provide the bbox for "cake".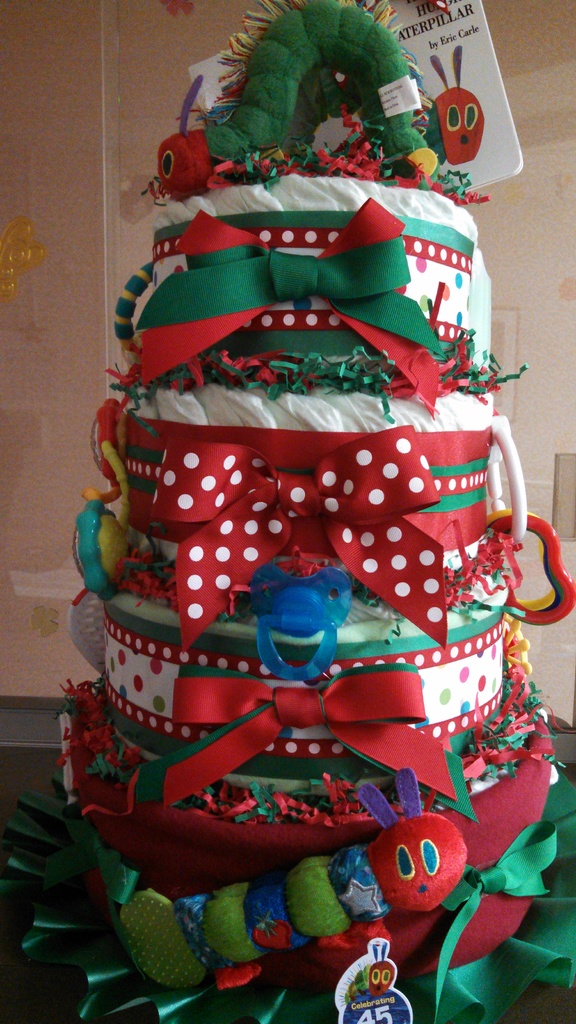
region(67, 0, 567, 1023).
